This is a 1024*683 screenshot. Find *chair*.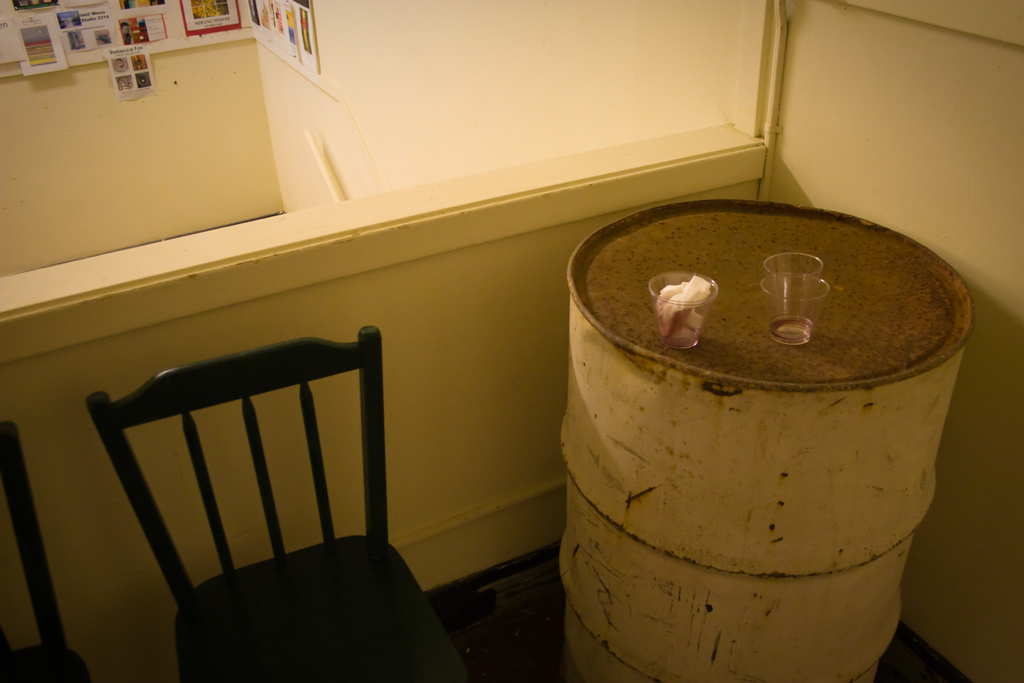
Bounding box: left=66, top=343, right=451, bottom=678.
